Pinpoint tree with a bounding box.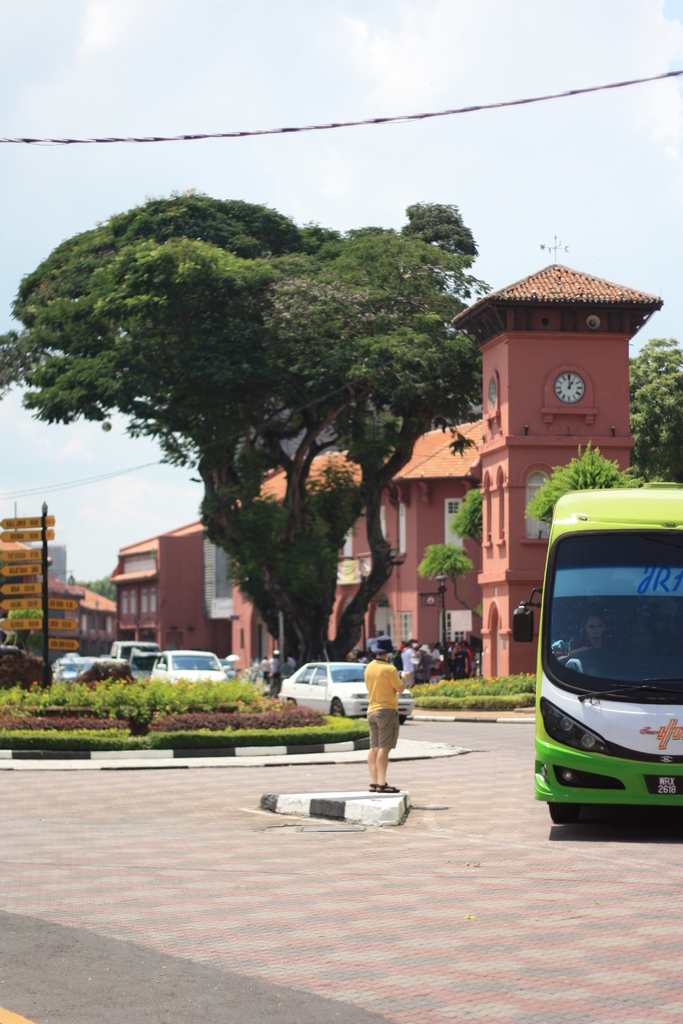
{"left": 418, "top": 488, "right": 484, "bottom": 623}.
